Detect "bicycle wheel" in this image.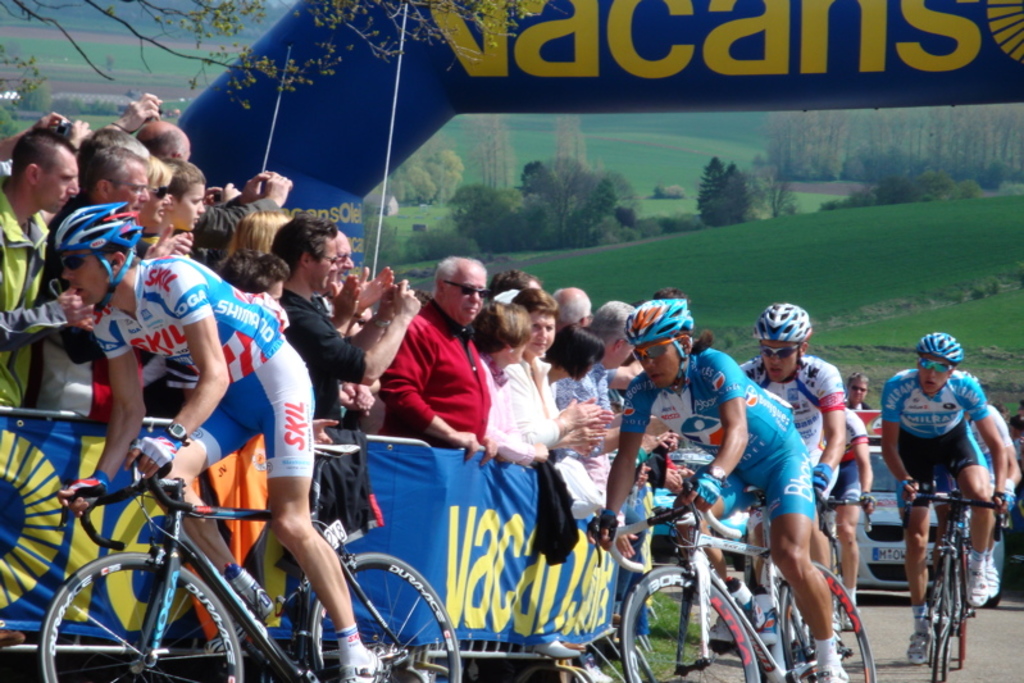
Detection: <region>305, 552, 459, 682</region>.
